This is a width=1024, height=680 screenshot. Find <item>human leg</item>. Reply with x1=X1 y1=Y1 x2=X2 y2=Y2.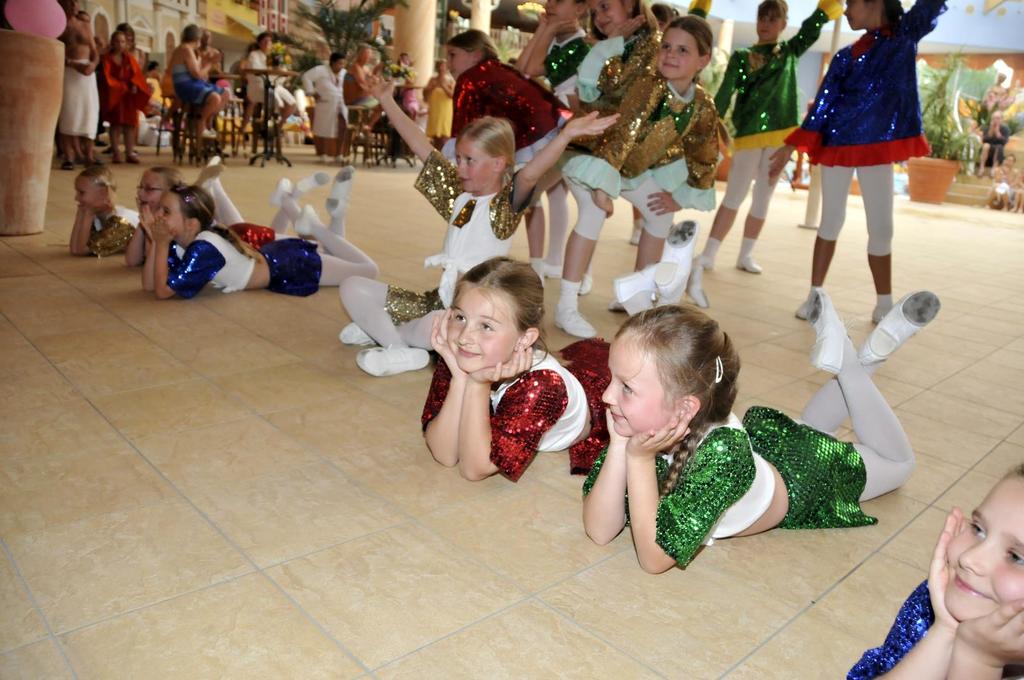
x1=551 y1=138 x2=609 y2=342.
